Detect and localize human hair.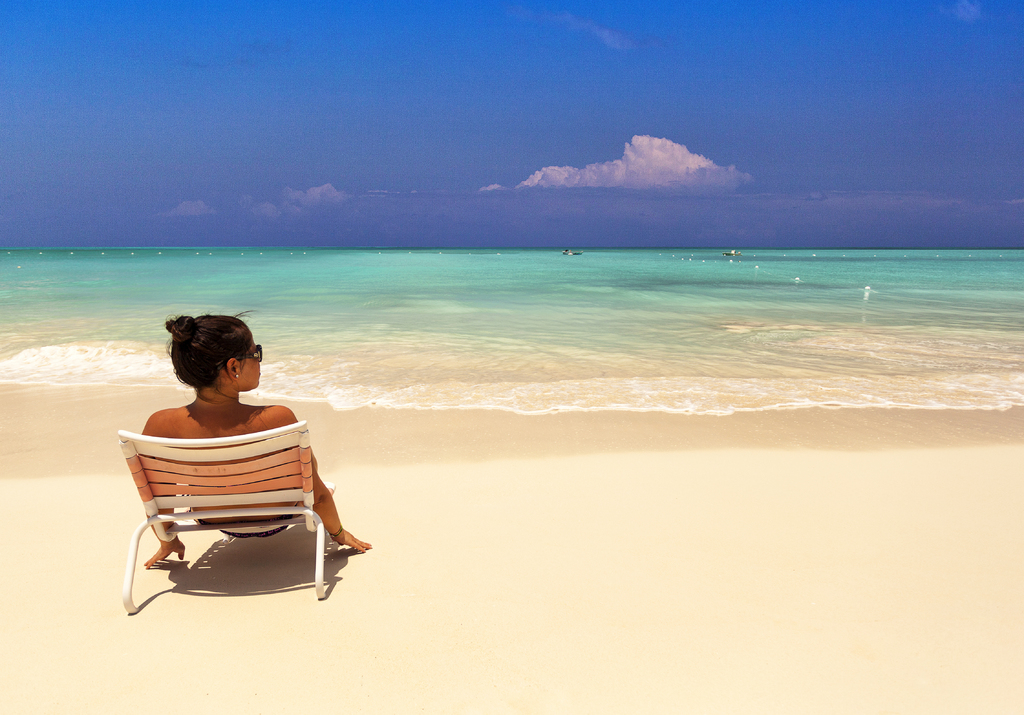
Localized at left=150, top=318, right=244, bottom=402.
